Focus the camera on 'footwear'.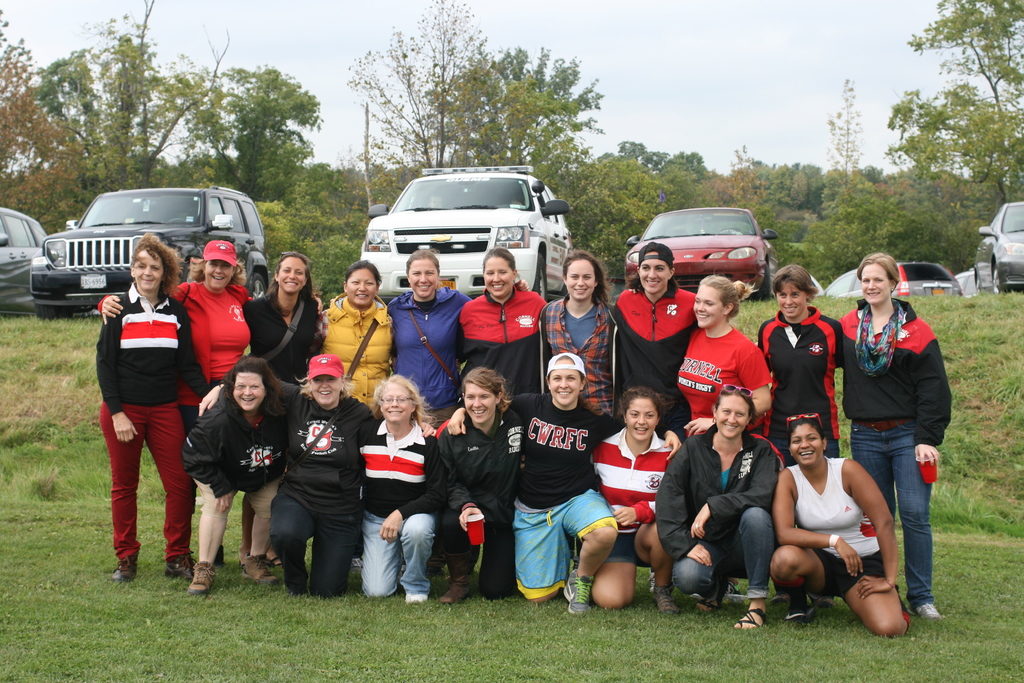
Focus region: <box>110,554,142,583</box>.
